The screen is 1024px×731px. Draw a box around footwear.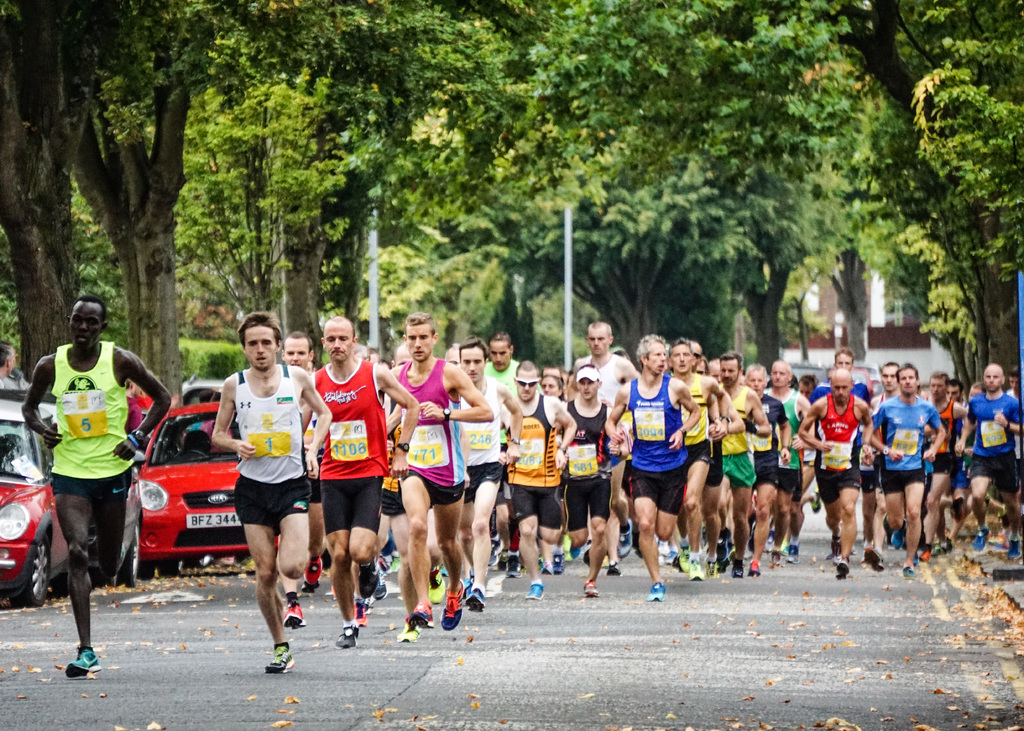
{"left": 379, "top": 542, "right": 397, "bottom": 569}.
